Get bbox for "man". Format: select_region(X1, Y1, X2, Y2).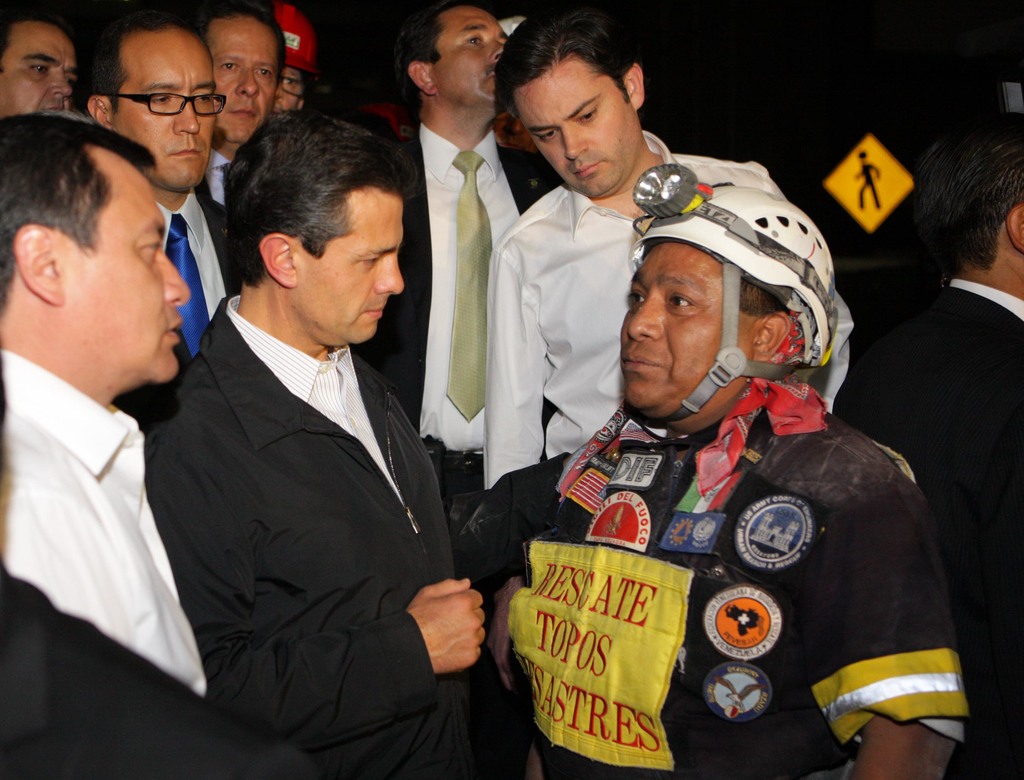
select_region(510, 169, 961, 779).
